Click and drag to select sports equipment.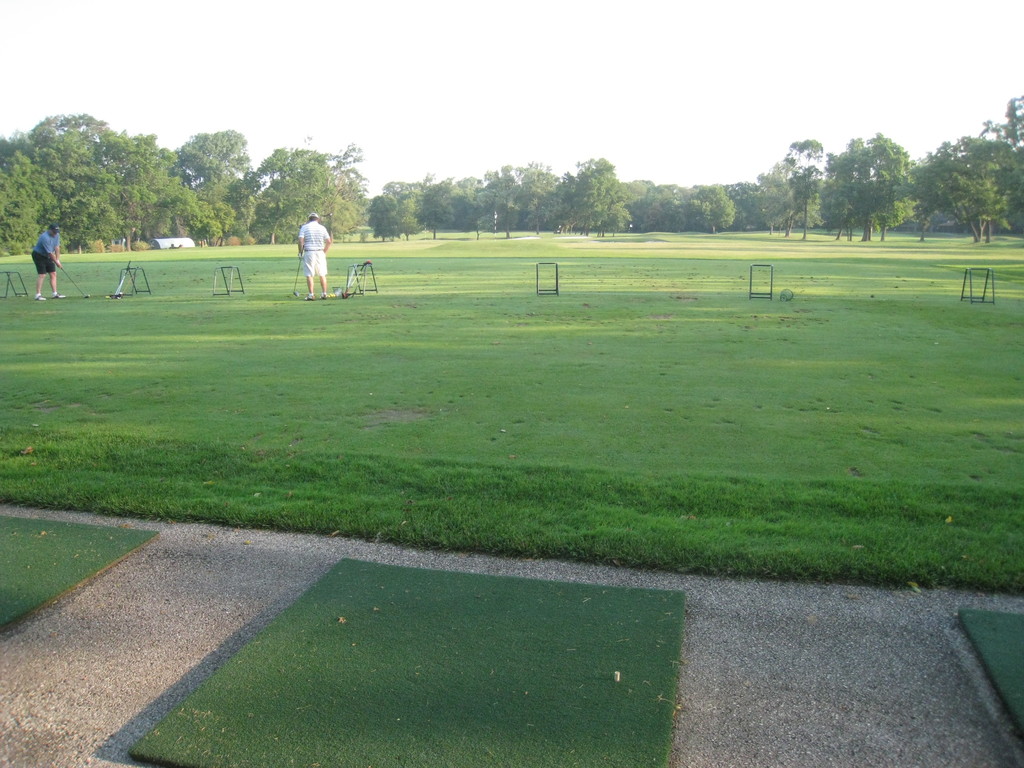
Selection: box=[115, 267, 140, 300].
